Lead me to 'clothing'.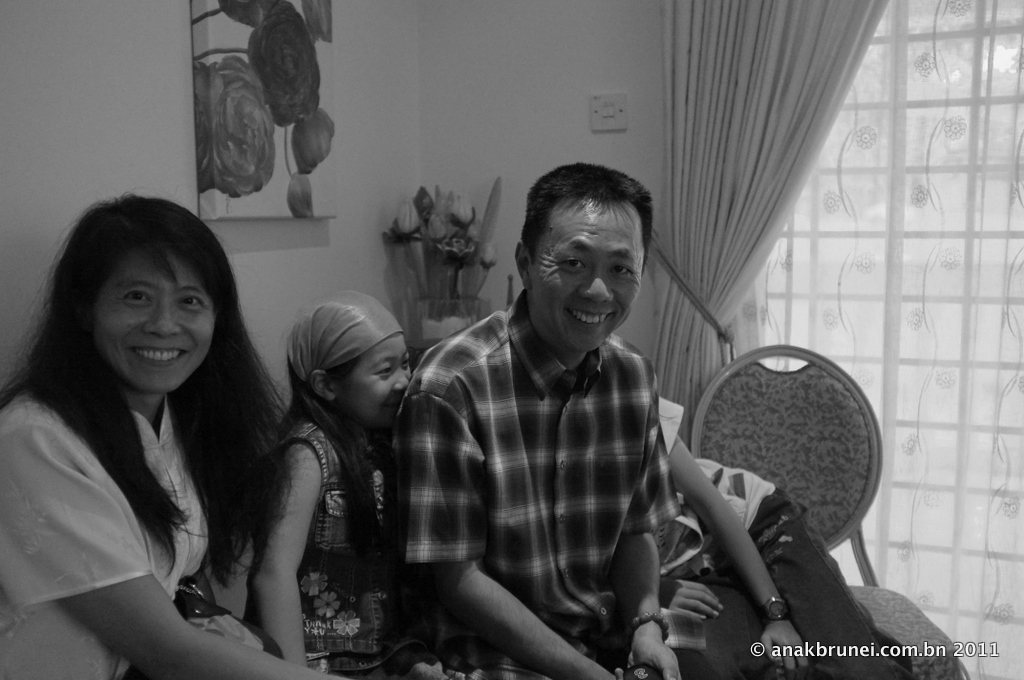
Lead to [left=251, top=413, right=418, bottom=679].
